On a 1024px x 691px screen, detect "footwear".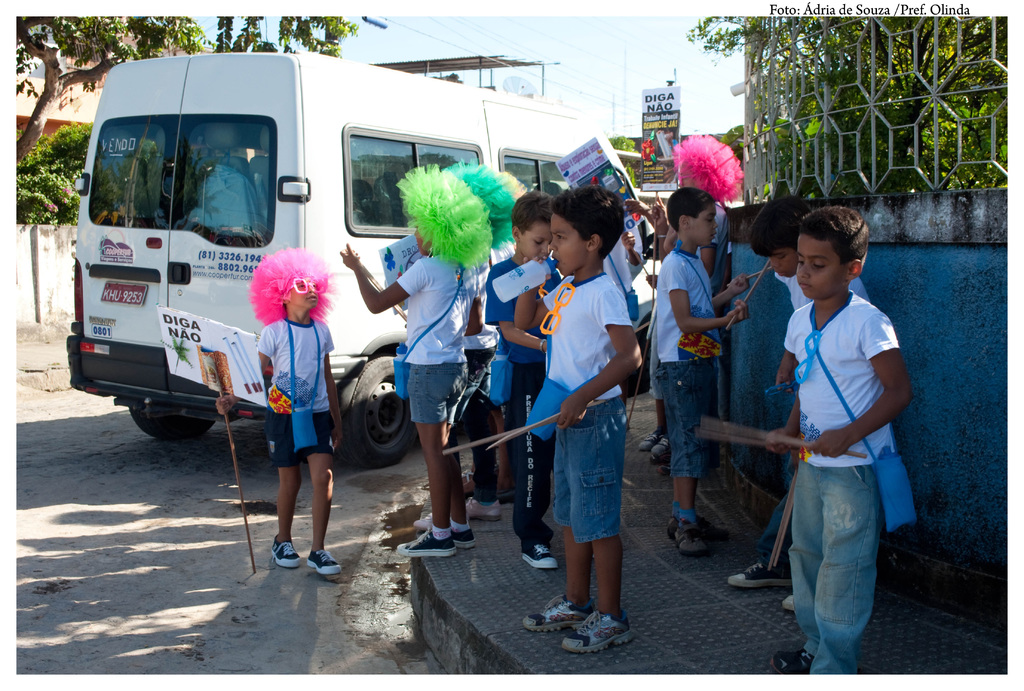
detection(306, 549, 346, 576).
